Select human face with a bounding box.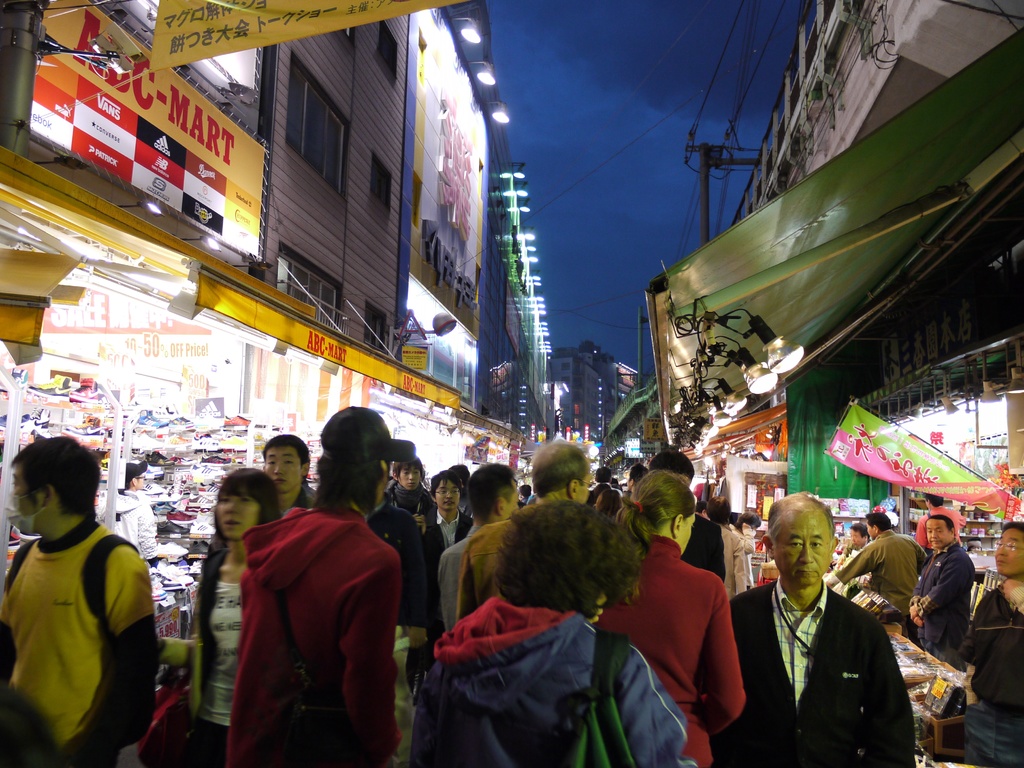
[399,466,425,491].
